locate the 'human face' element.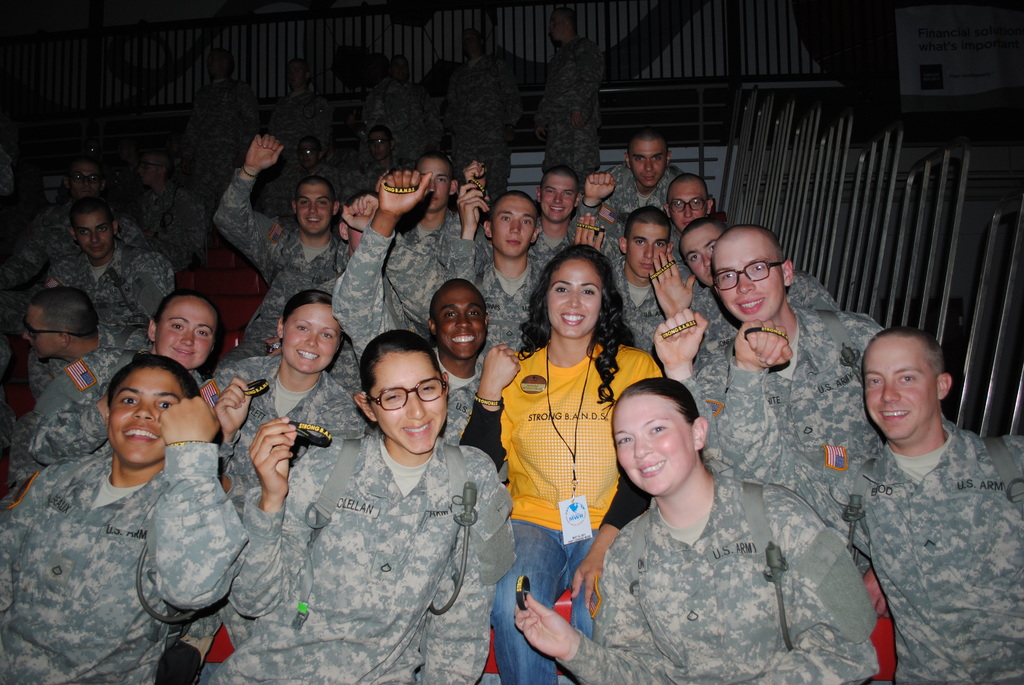
Element bbox: box(711, 241, 786, 322).
